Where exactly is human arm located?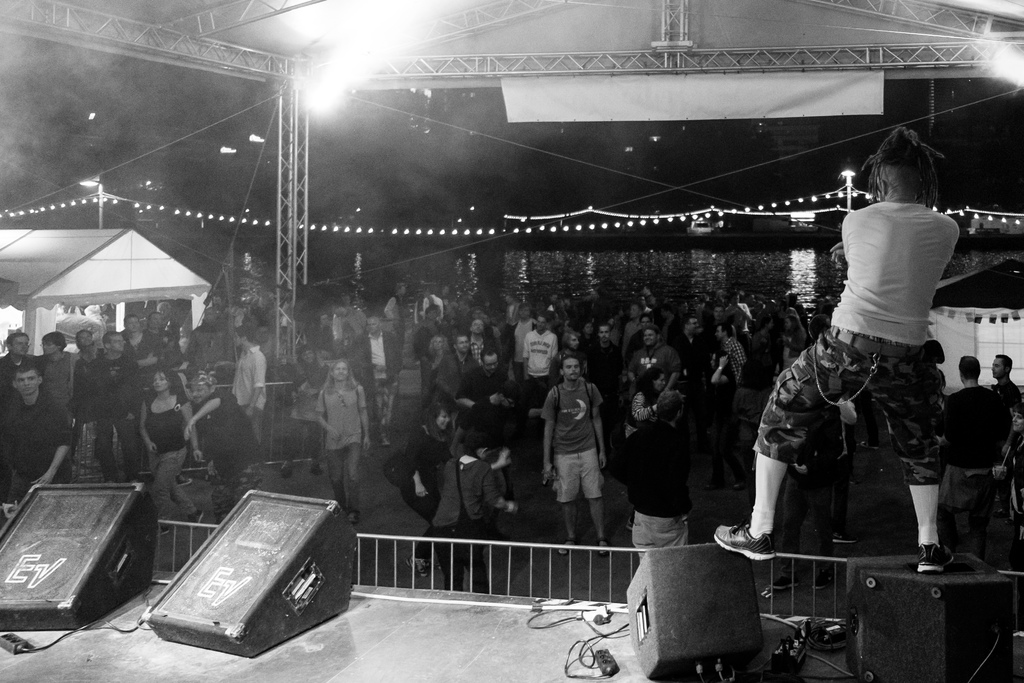
Its bounding box is <bbox>732, 338, 748, 386</bbox>.
